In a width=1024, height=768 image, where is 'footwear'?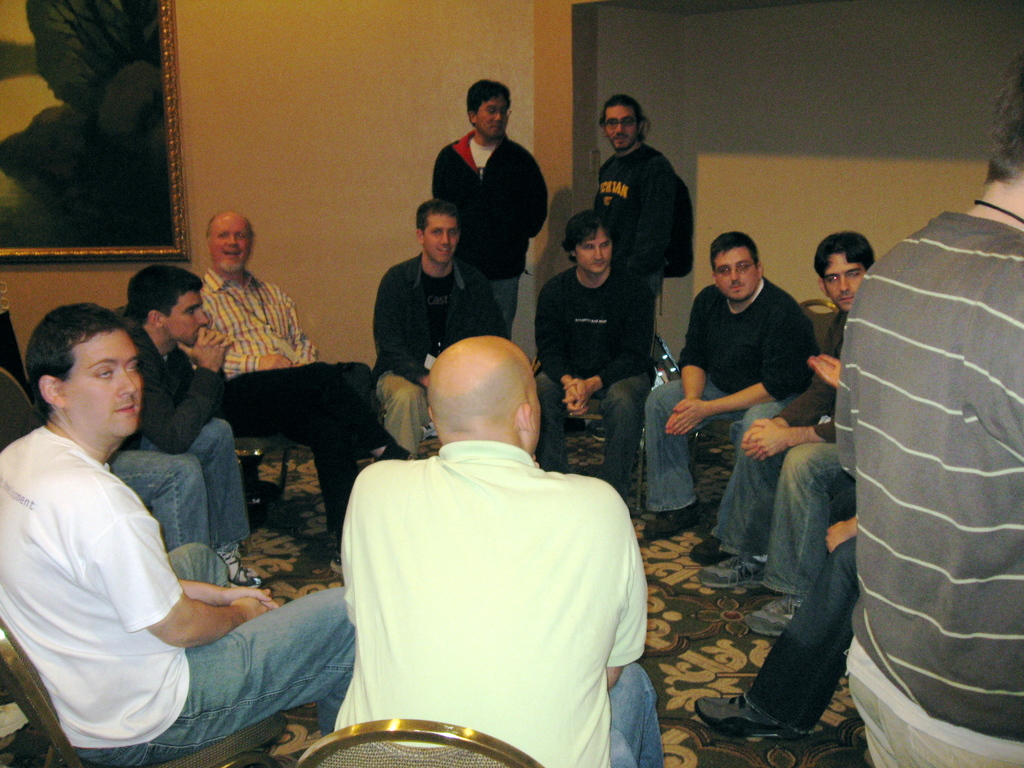
x1=328 y1=552 x2=345 y2=574.
